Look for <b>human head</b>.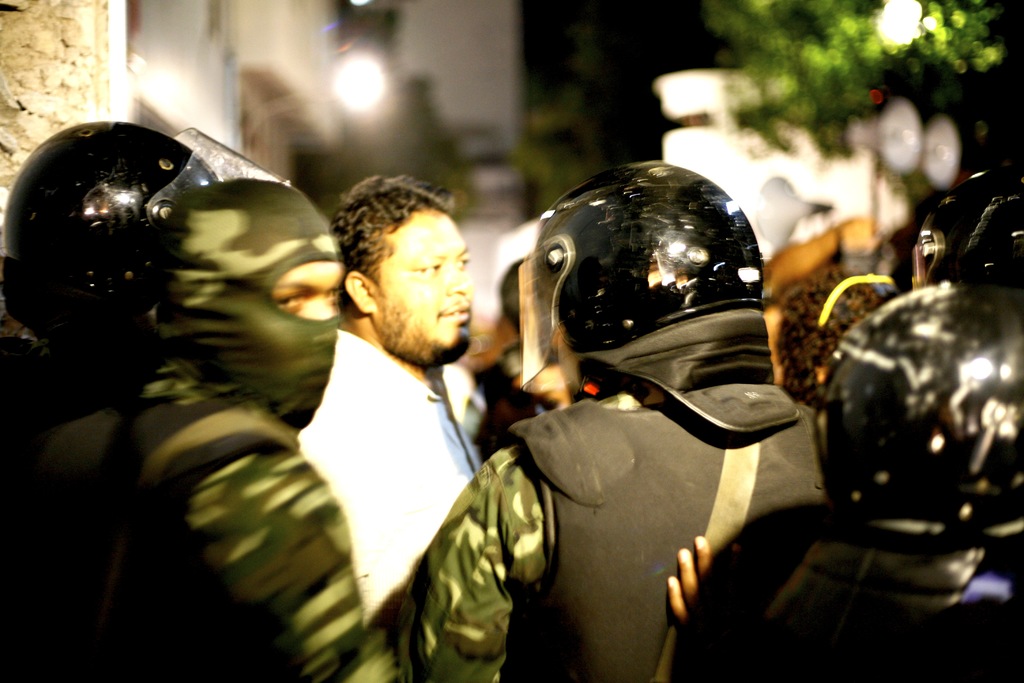
Found: Rect(3, 120, 220, 352).
